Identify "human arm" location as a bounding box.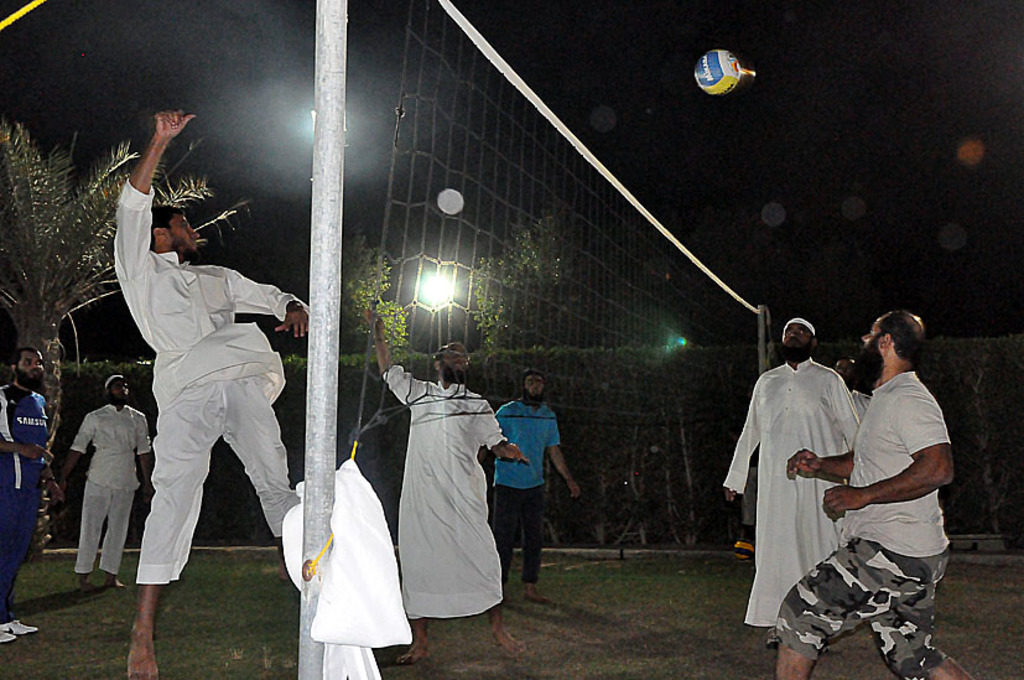
785/438/867/483.
